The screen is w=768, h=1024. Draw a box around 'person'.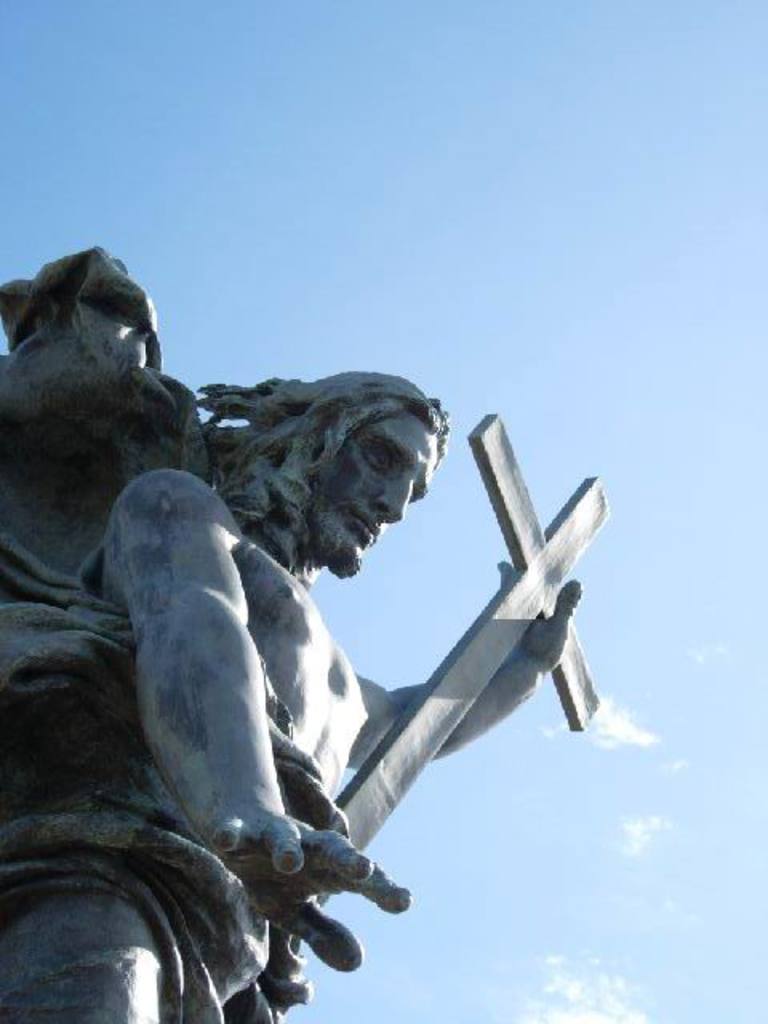
<bbox>125, 314, 600, 997</bbox>.
